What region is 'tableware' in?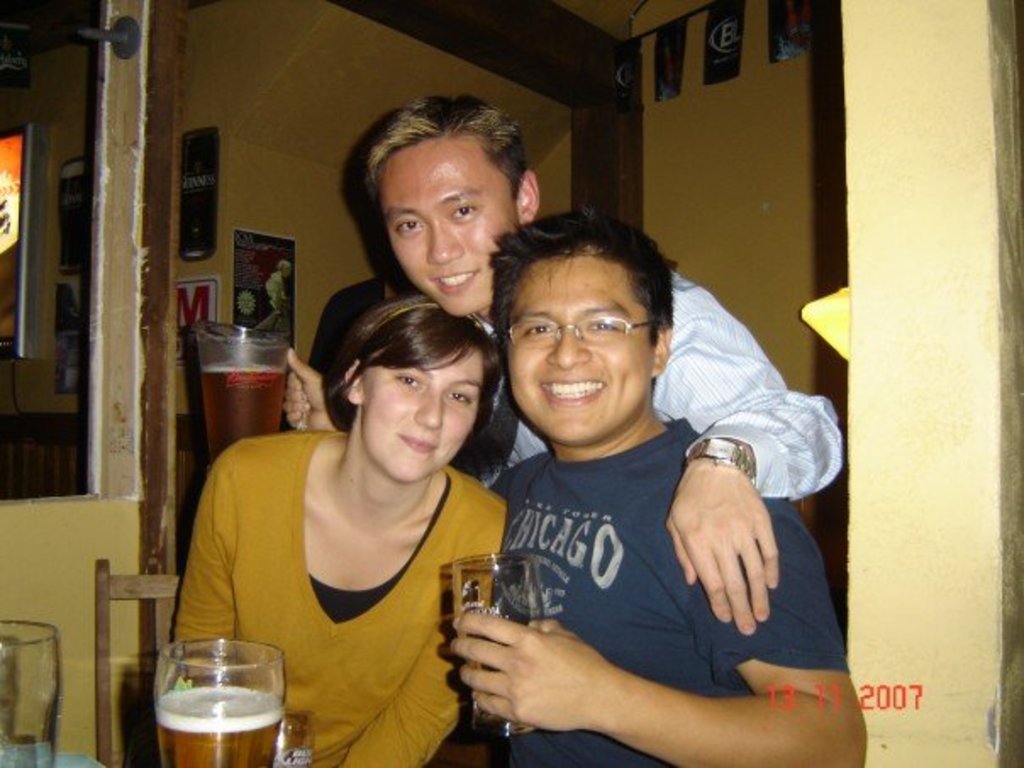
[left=195, top=324, right=310, bottom=458].
